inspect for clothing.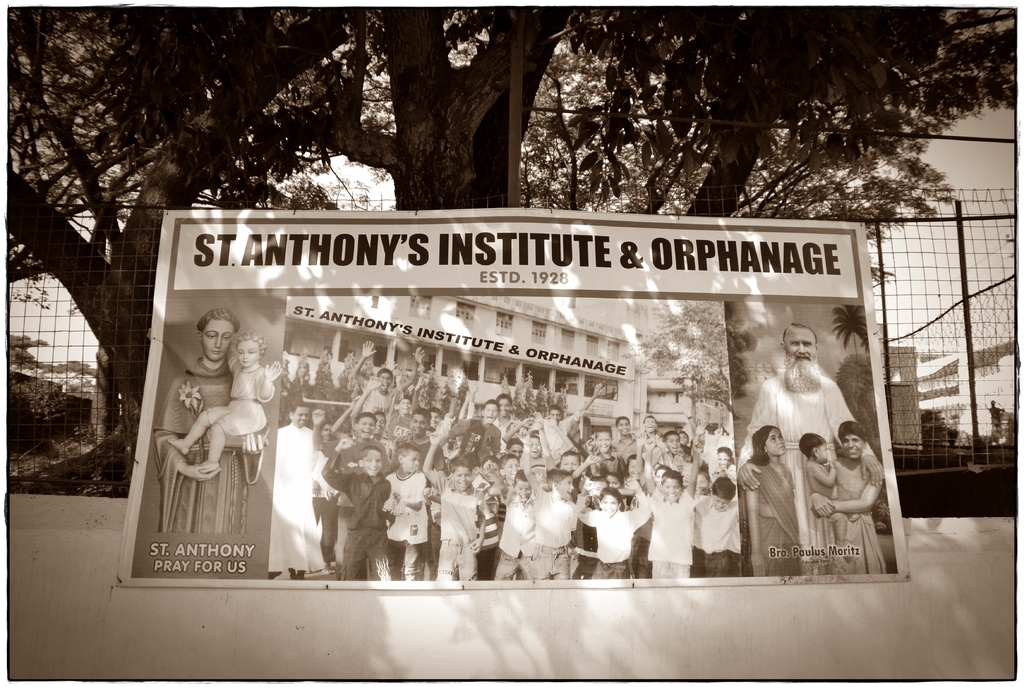
Inspection: locate(396, 435, 440, 474).
